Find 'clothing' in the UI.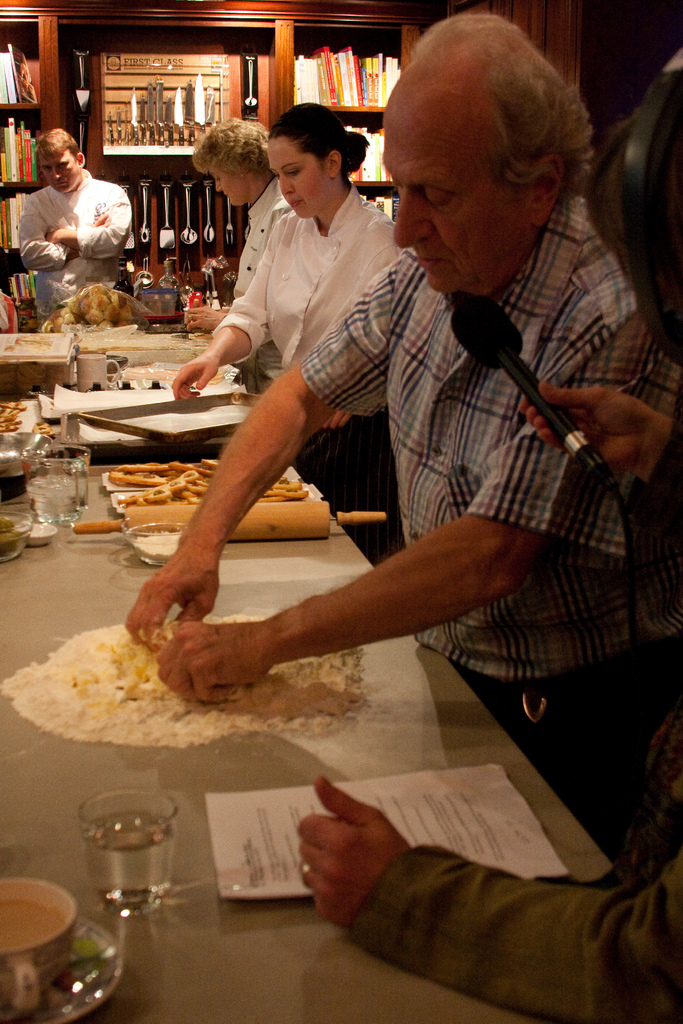
UI element at 345/424/682/1023.
